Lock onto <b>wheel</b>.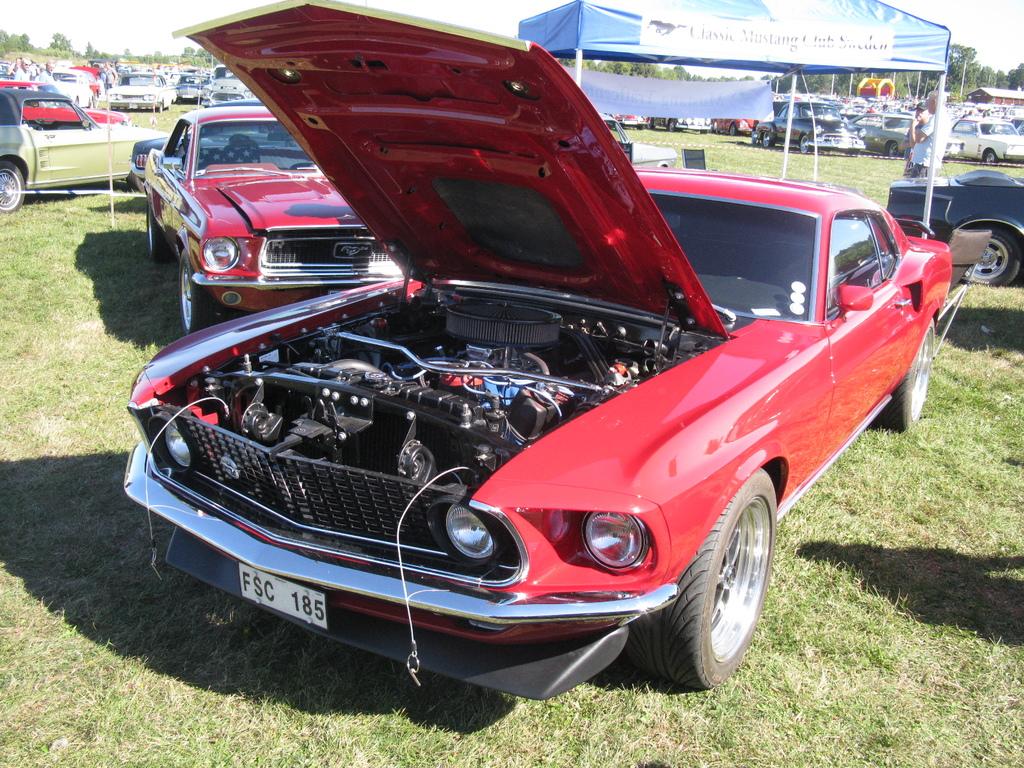
Locked: [157, 102, 163, 114].
